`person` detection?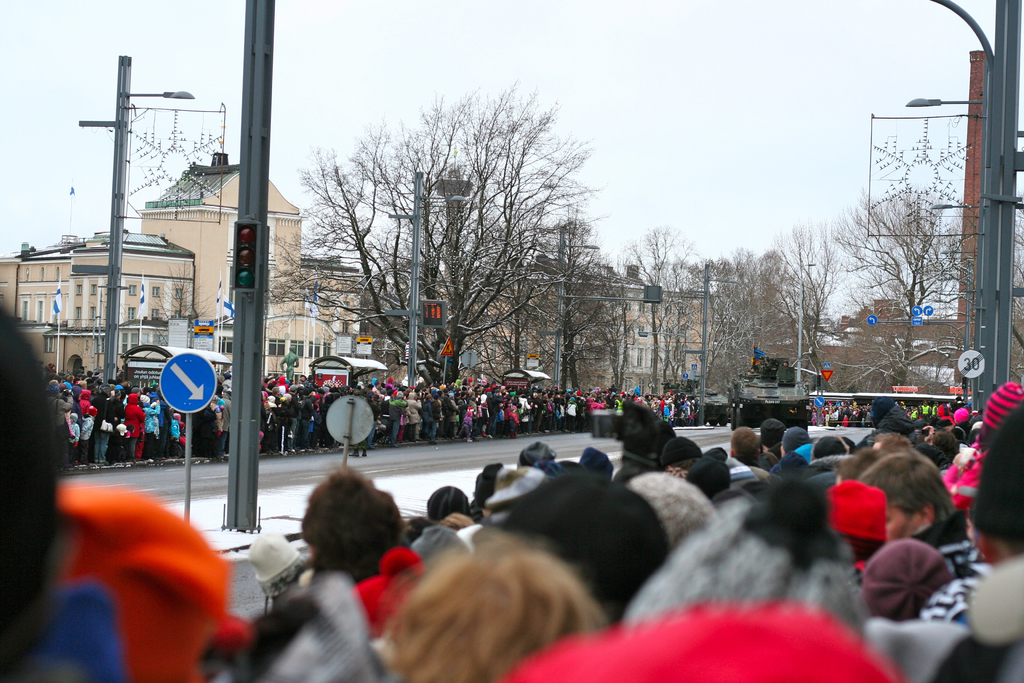
{"left": 418, "top": 477, "right": 484, "bottom": 569}
